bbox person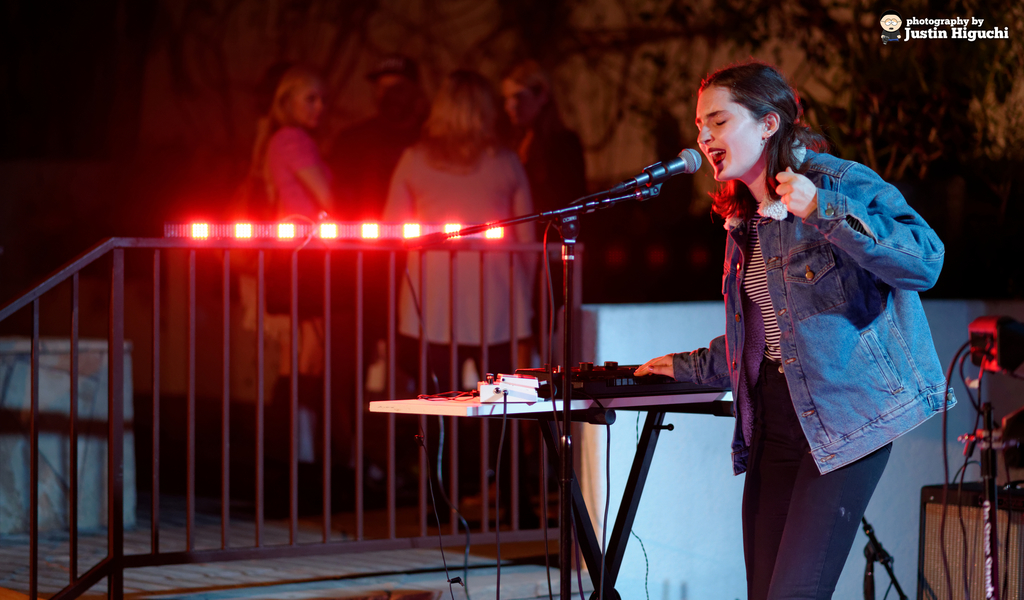
(375,74,538,526)
